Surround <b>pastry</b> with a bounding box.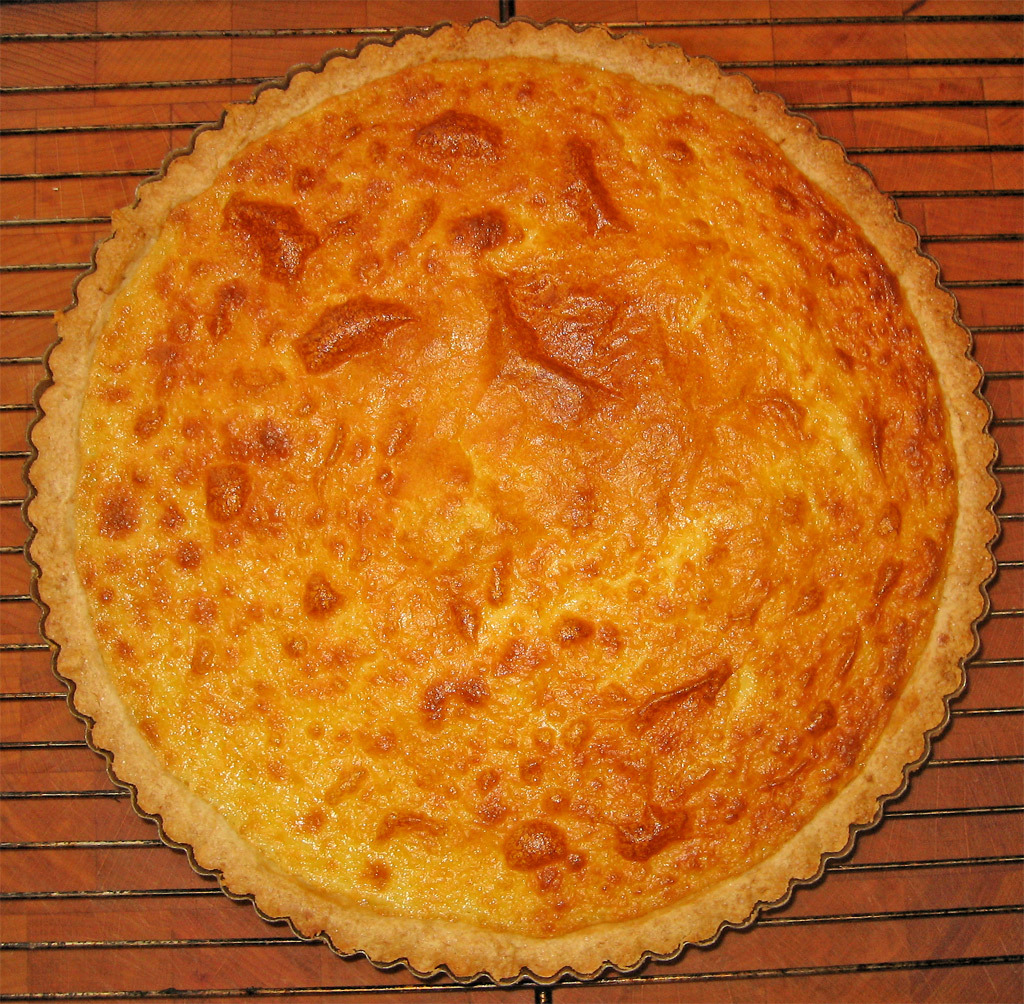
bbox=[65, 17, 1023, 986].
